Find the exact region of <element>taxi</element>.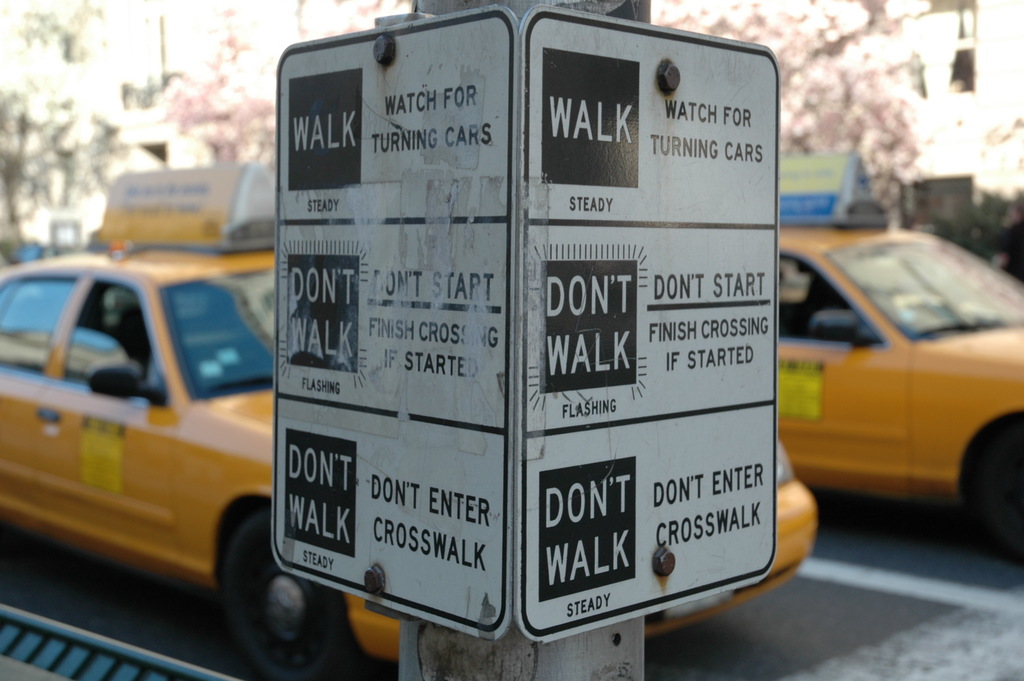
Exact region: pyautogui.locateOnScreen(0, 161, 820, 680).
